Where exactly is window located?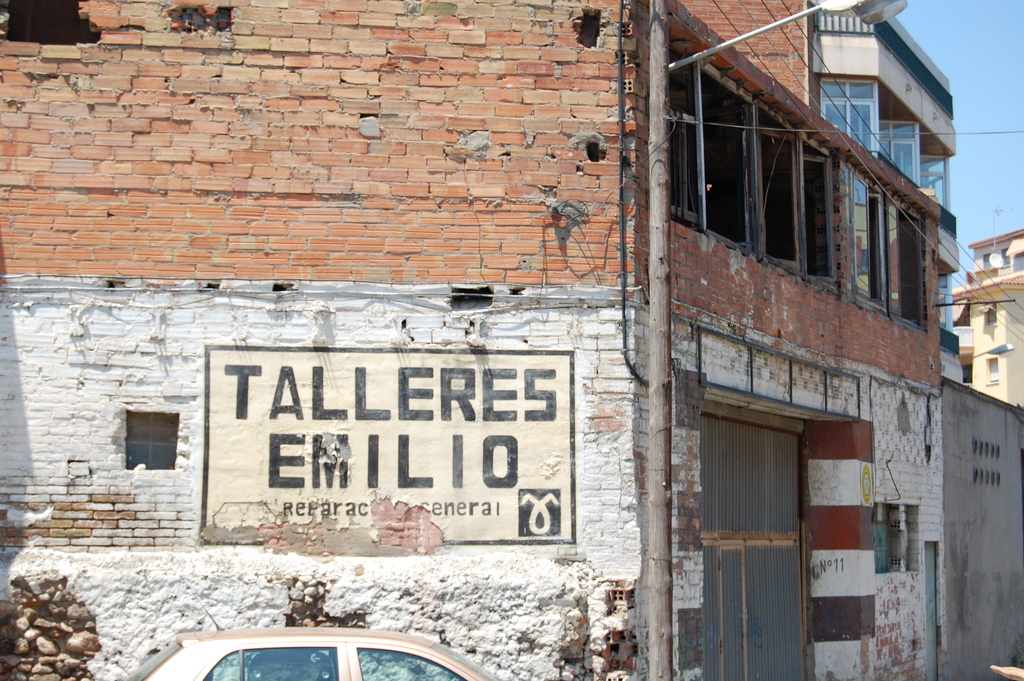
Its bounding box is l=844, t=168, r=894, b=316.
